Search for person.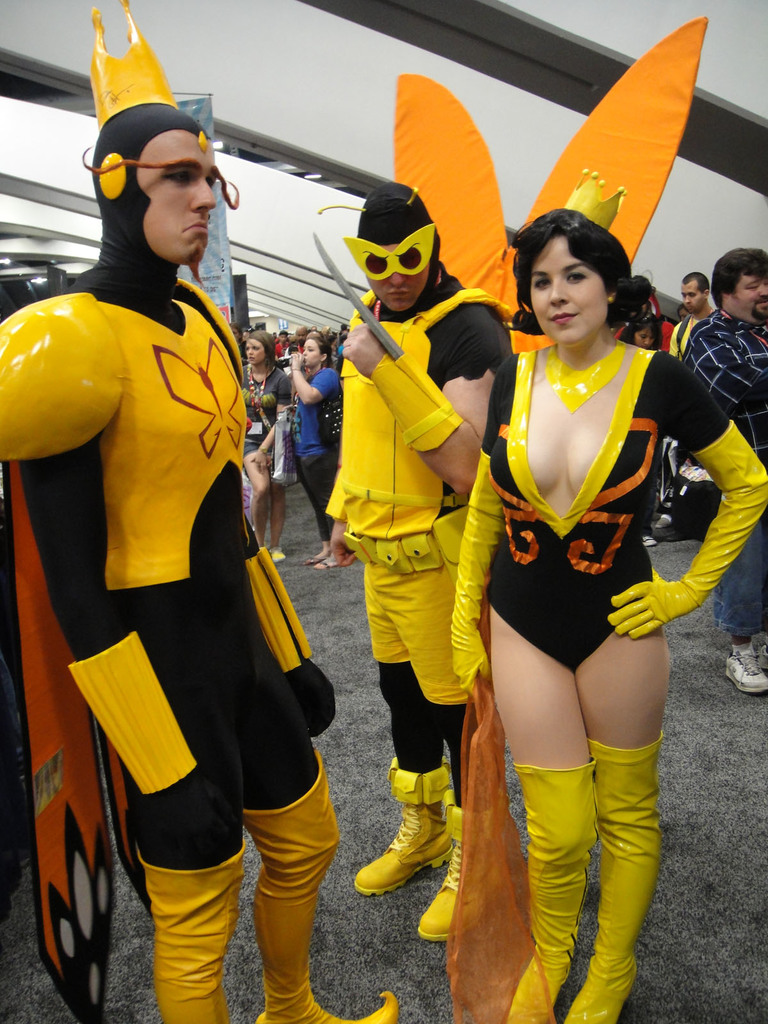
Found at [438, 125, 709, 981].
